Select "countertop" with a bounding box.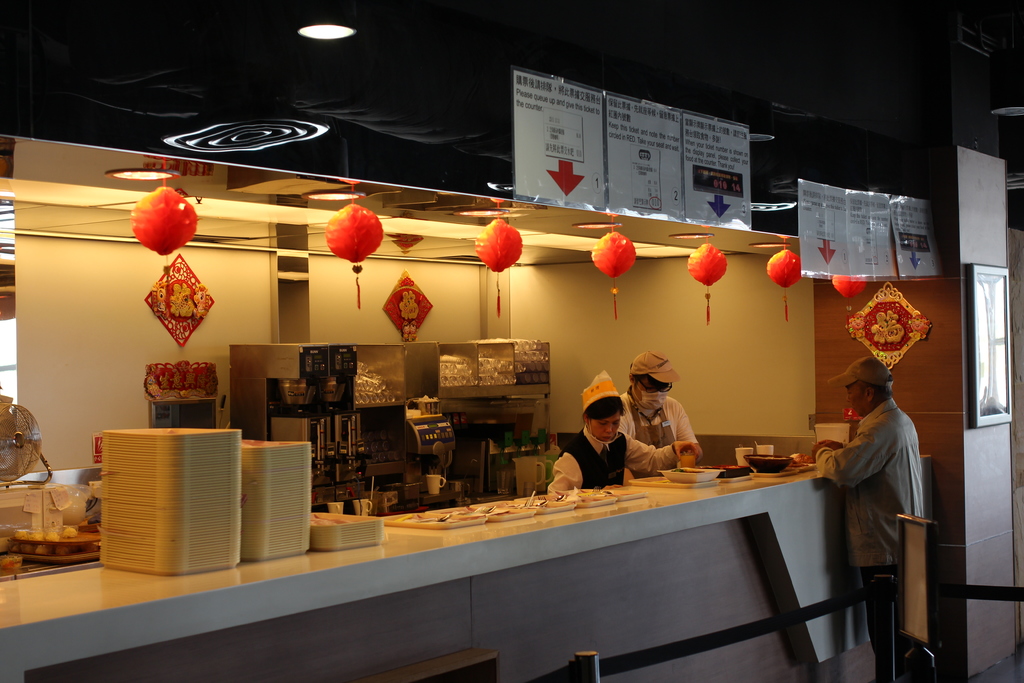
0 449 934 680.
